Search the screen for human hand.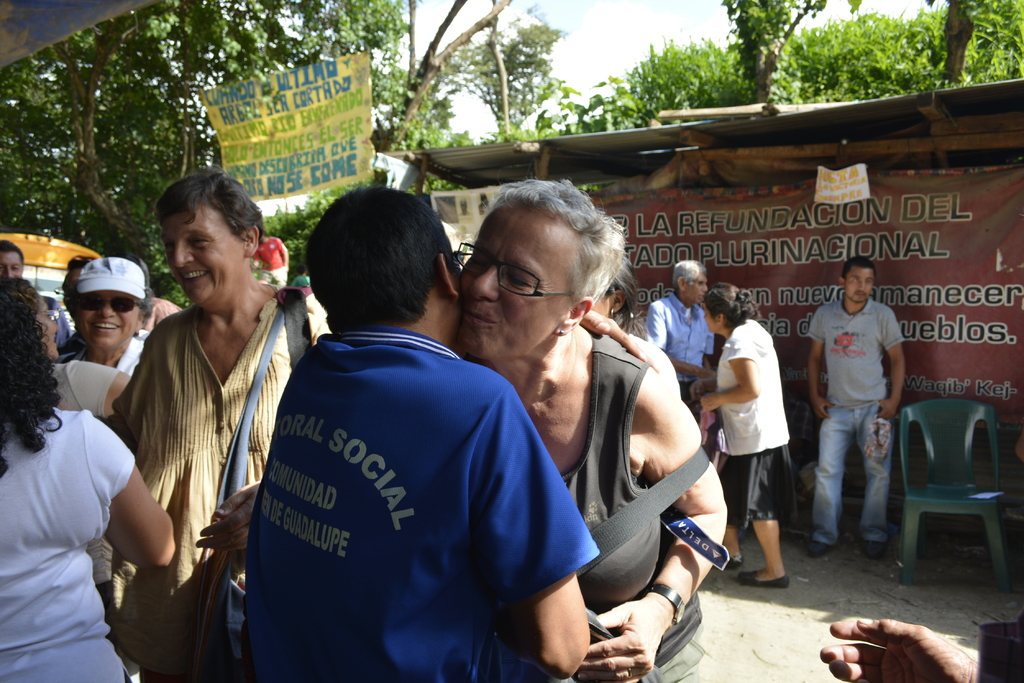
Found at box(598, 589, 689, 668).
